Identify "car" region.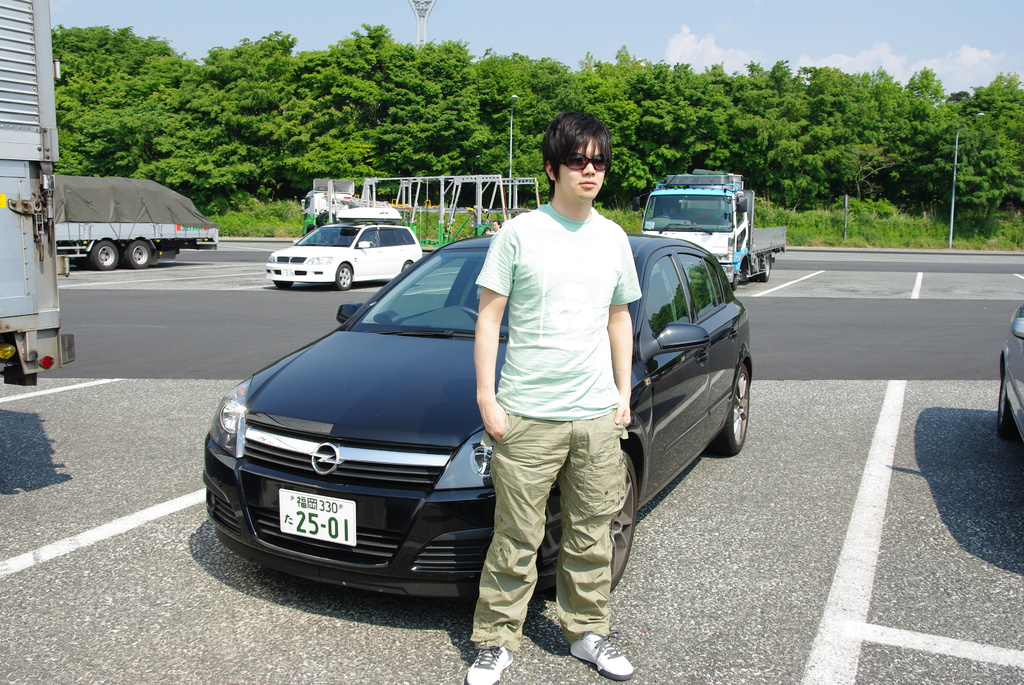
Region: box(996, 296, 1023, 465).
